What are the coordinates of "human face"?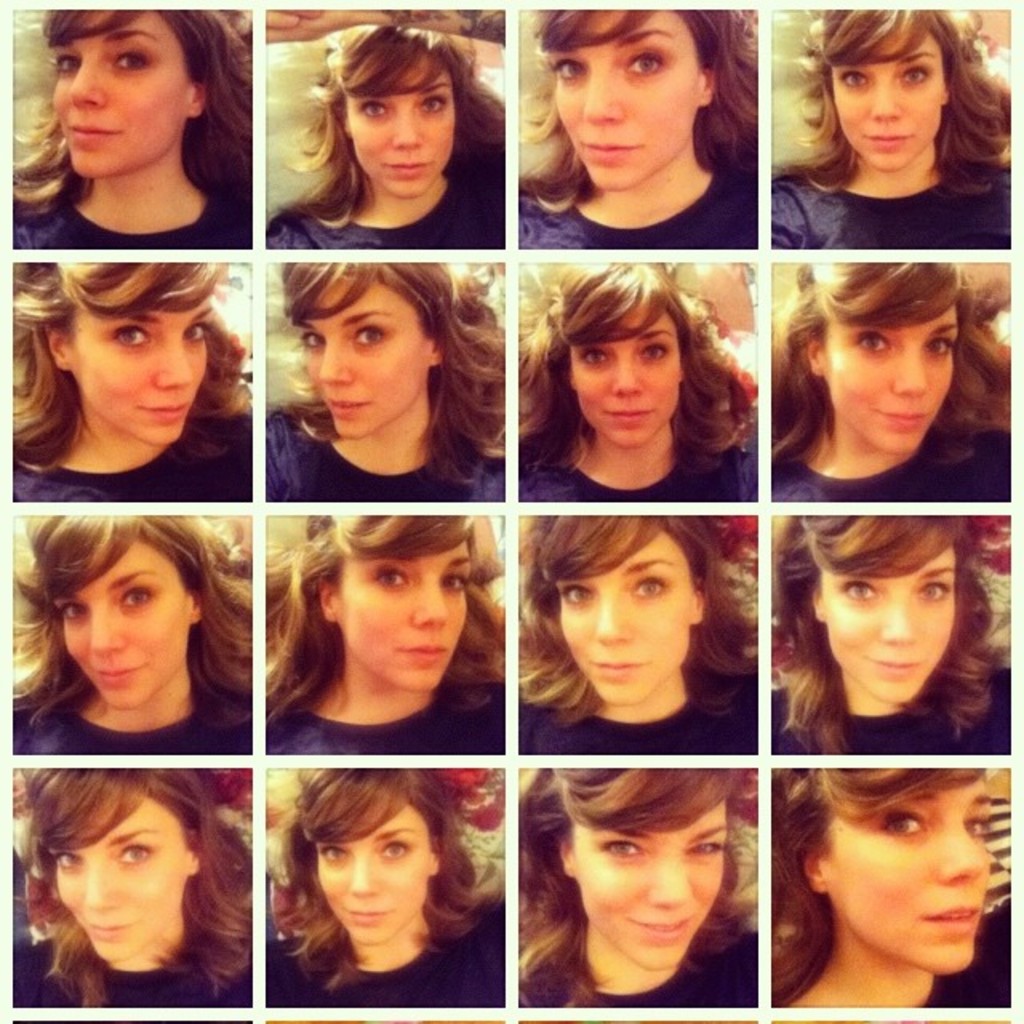
left=829, top=786, right=989, bottom=971.
